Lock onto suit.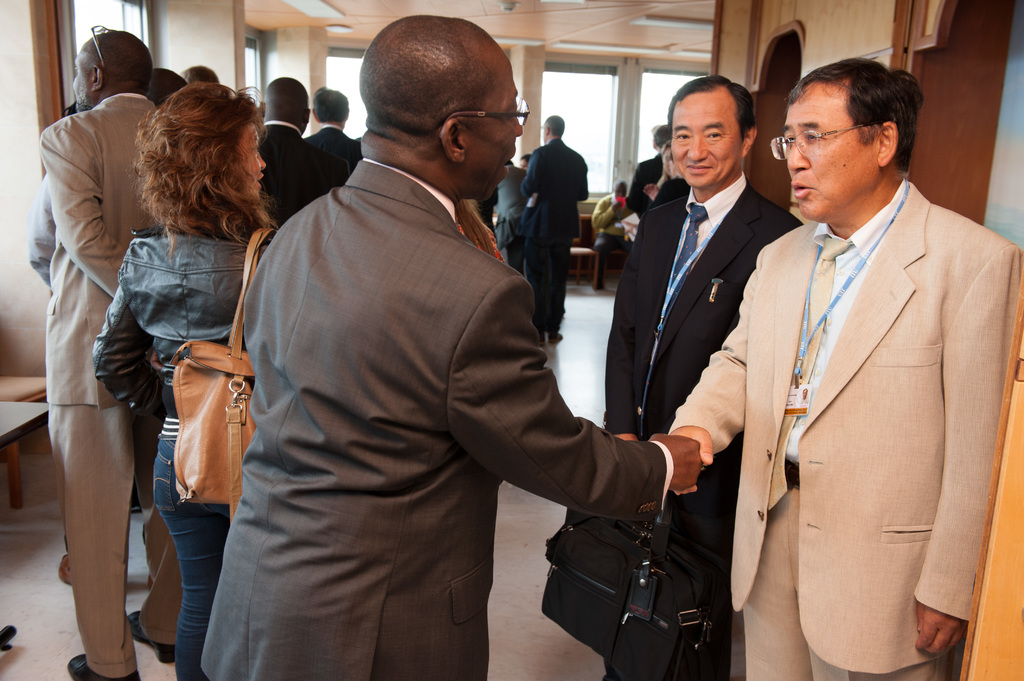
Locked: [x1=40, y1=91, x2=182, y2=680].
